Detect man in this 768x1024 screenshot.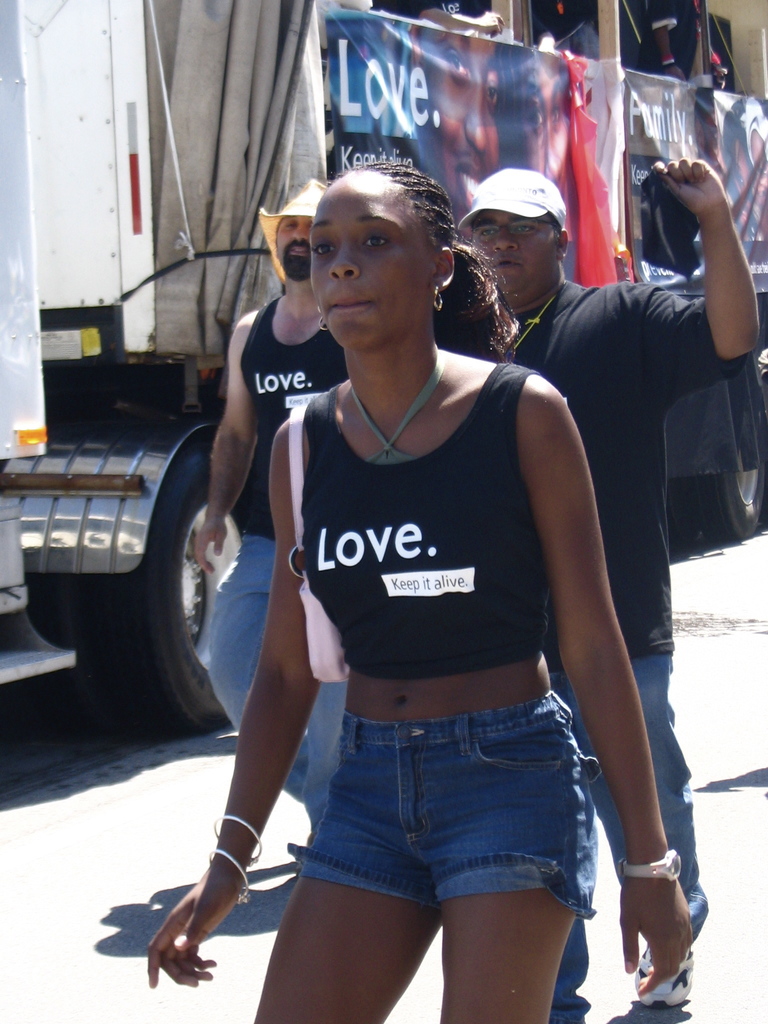
Detection: BBox(459, 161, 762, 1023).
